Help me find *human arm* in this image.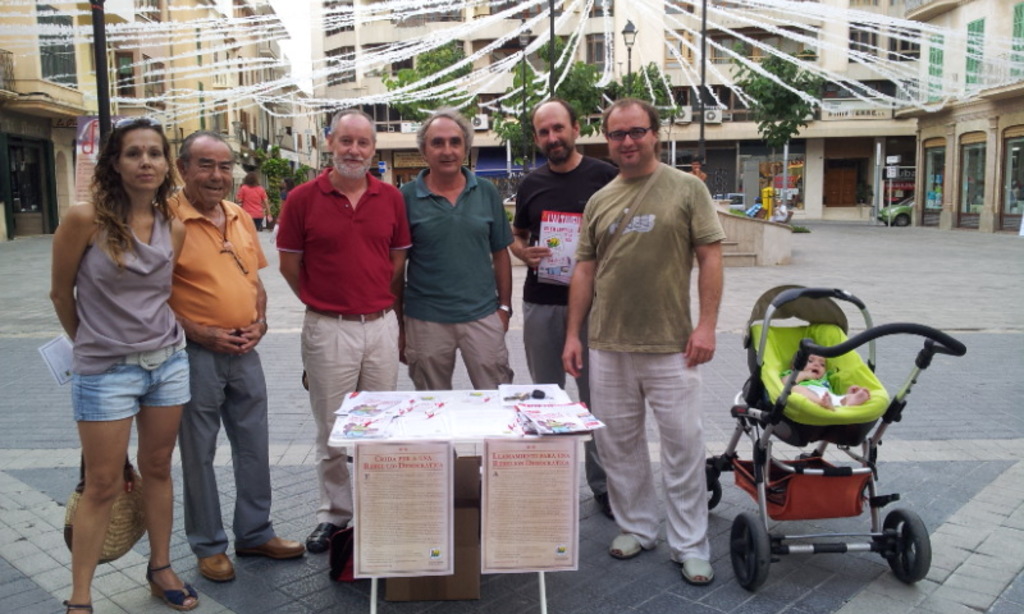
Found it: locate(164, 294, 253, 356).
